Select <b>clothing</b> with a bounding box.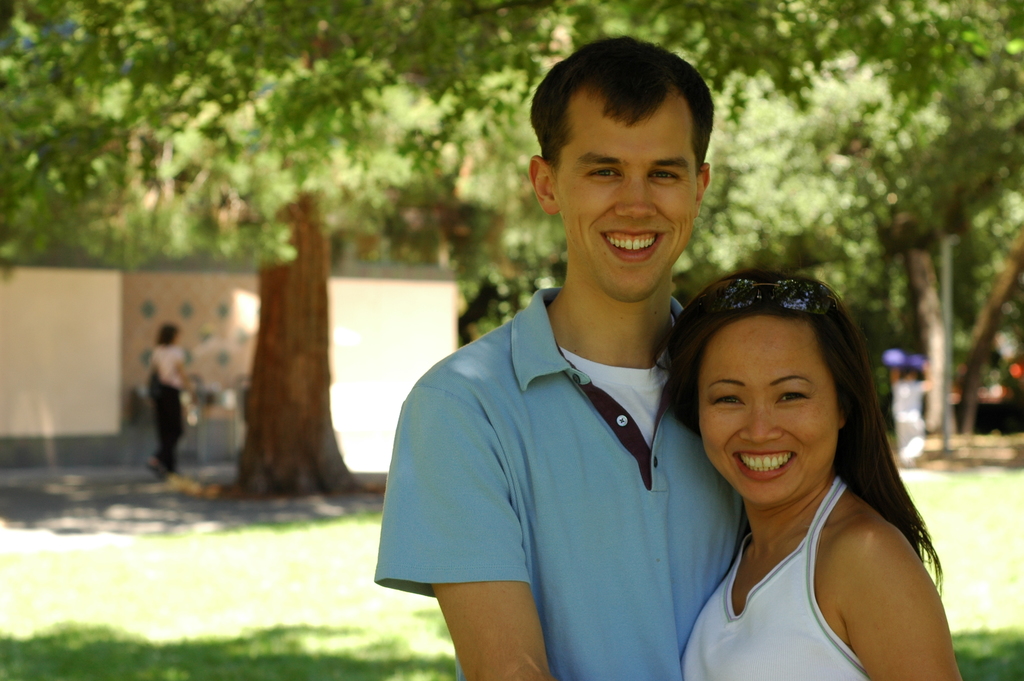
678:472:879:680.
